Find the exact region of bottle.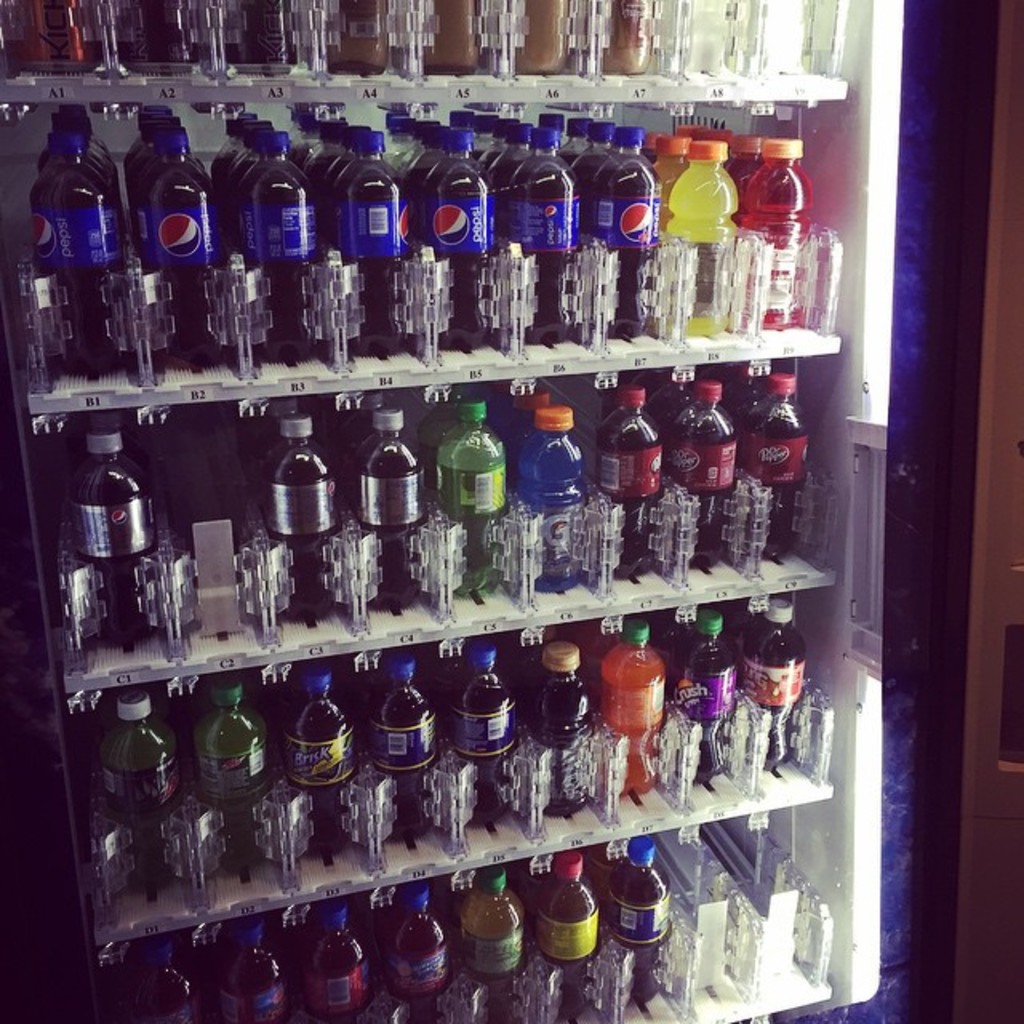
Exact region: rect(560, 114, 598, 171).
